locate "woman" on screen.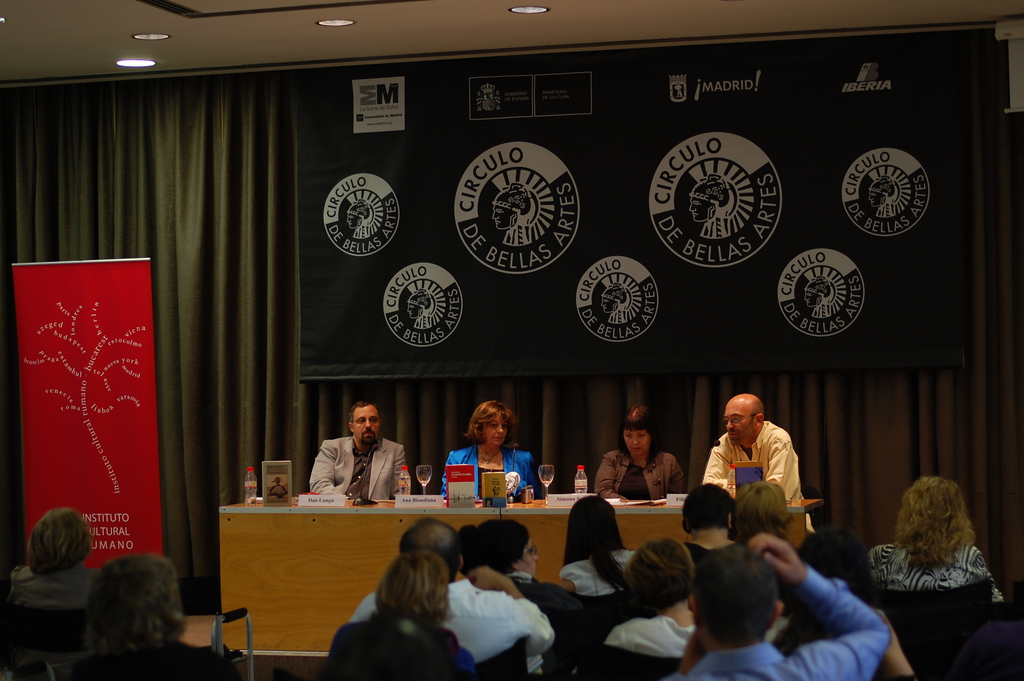
On screen at bbox(734, 480, 792, 551).
